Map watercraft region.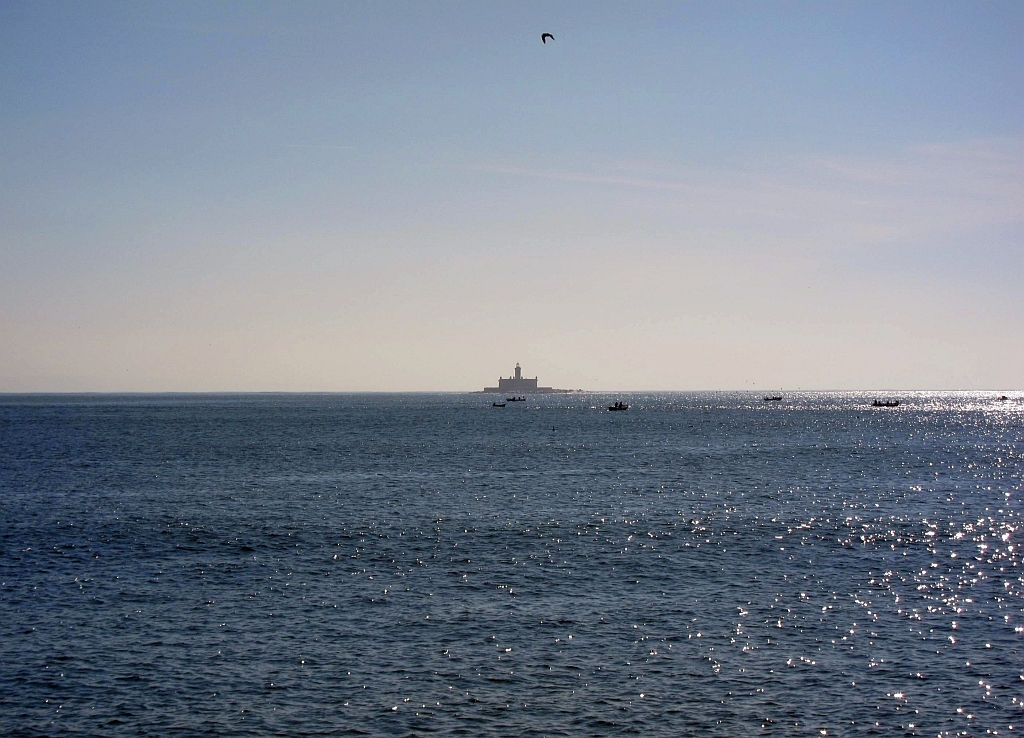
Mapped to x1=611 y1=402 x2=625 y2=413.
